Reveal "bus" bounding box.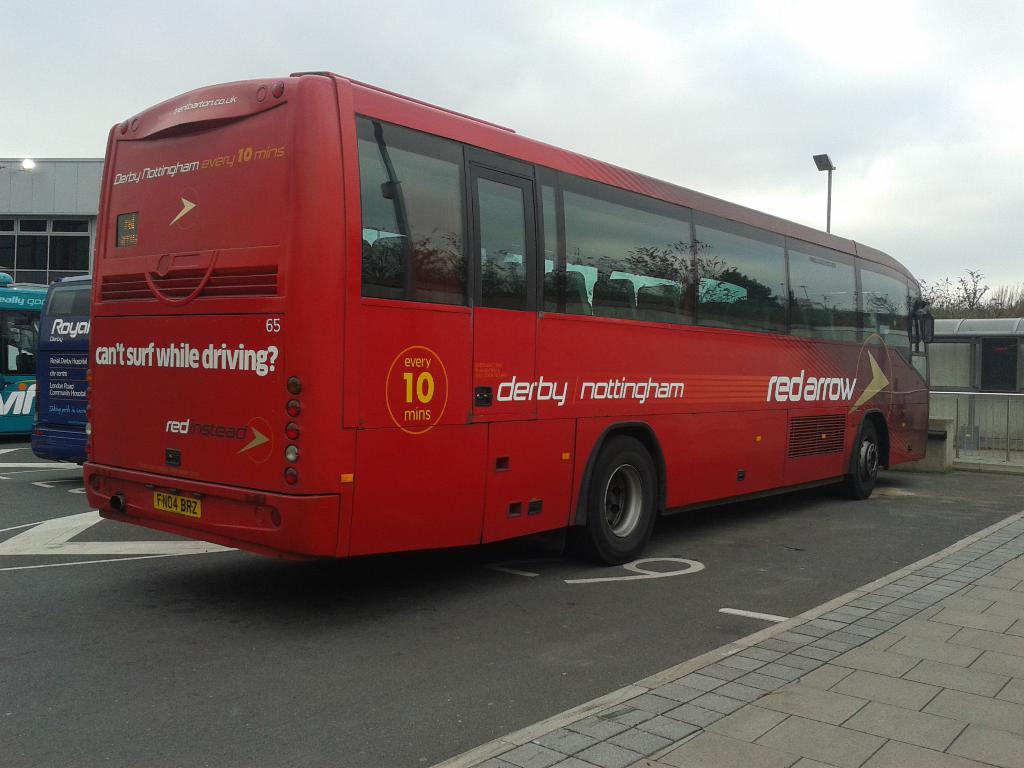
Revealed: detection(86, 68, 933, 558).
